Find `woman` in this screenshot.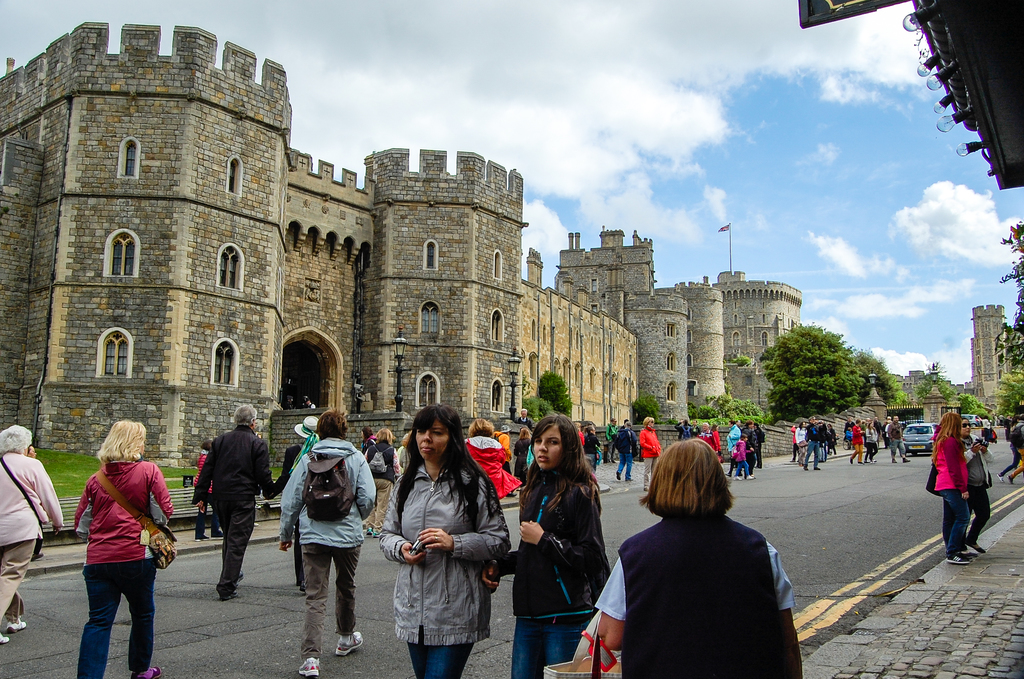
The bounding box for `woman` is x1=863, y1=421, x2=877, y2=464.
